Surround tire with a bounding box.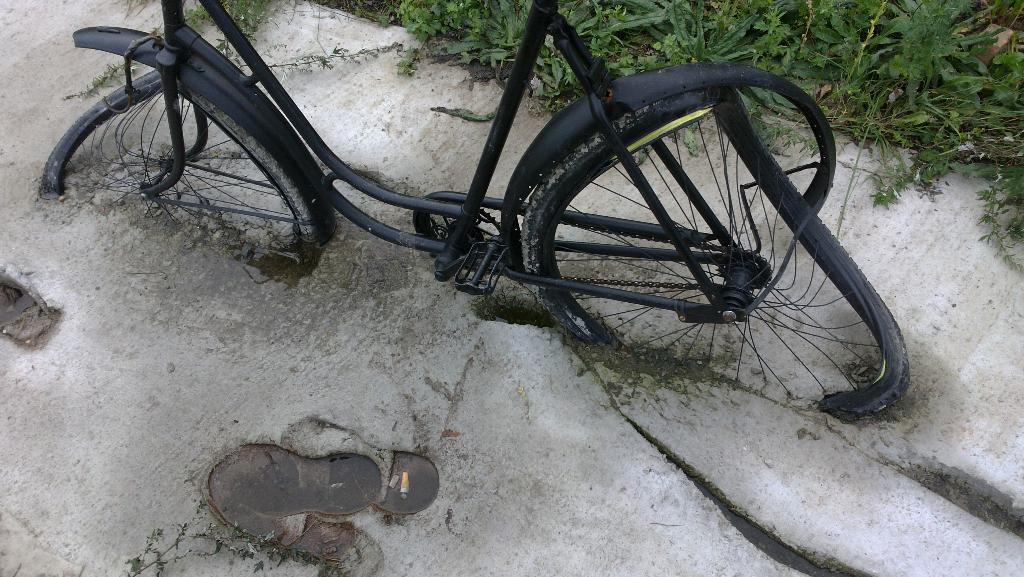
bbox=[41, 71, 317, 244].
